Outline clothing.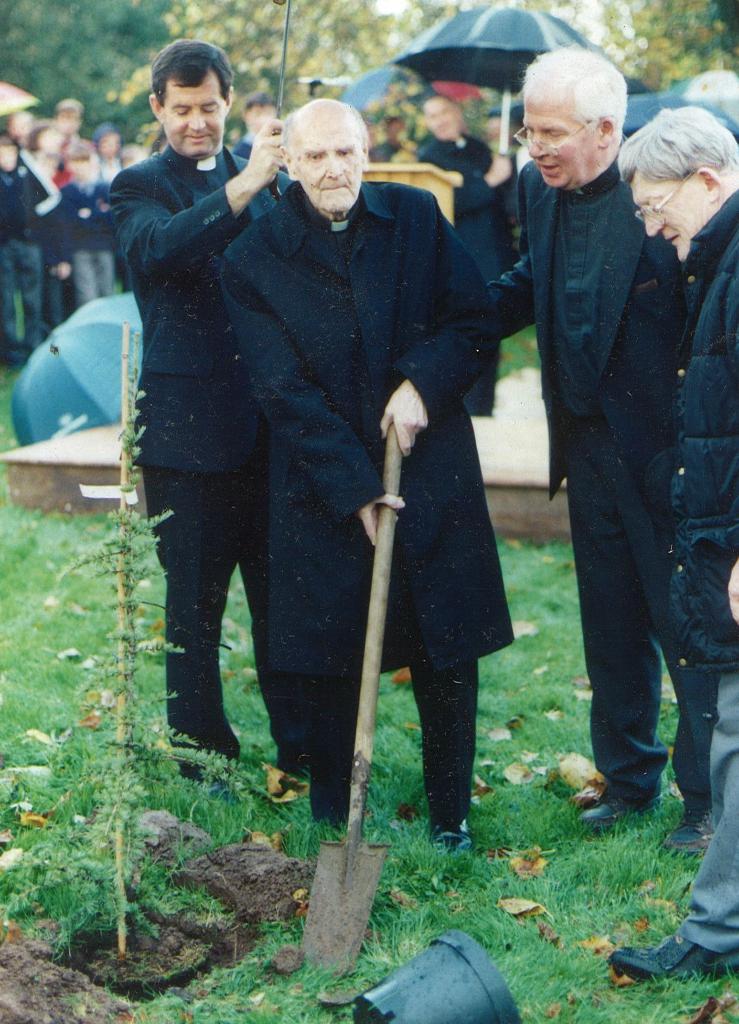
Outline: (x1=214, y1=174, x2=517, y2=823).
